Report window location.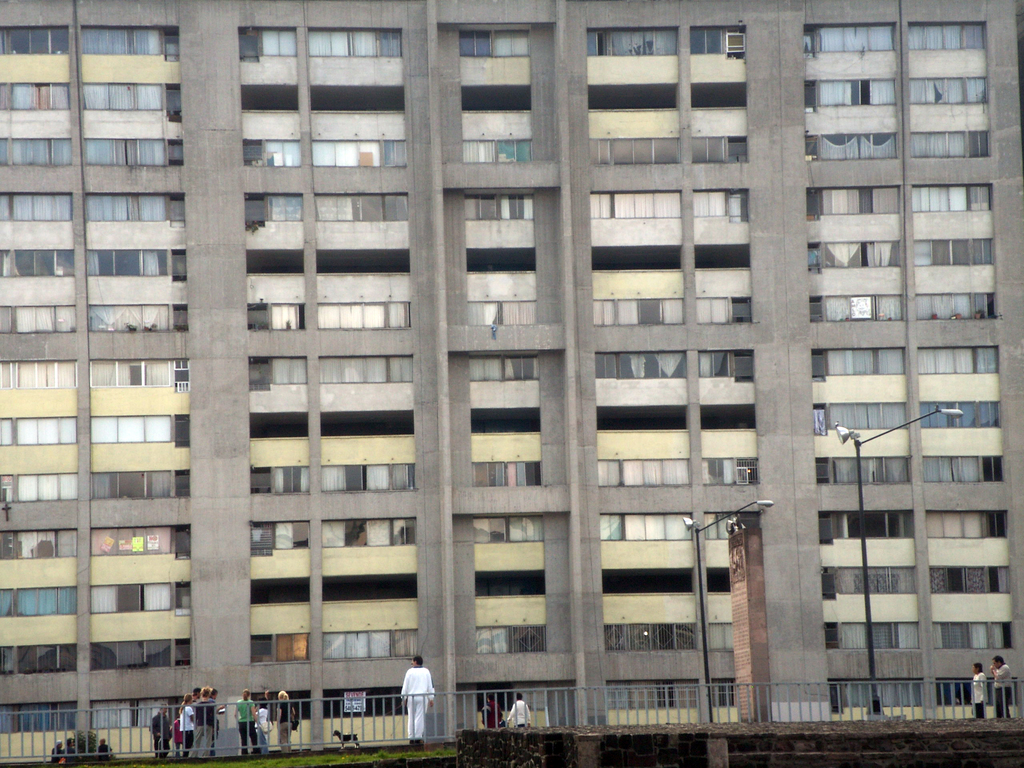
Report: 1,305,74,330.
